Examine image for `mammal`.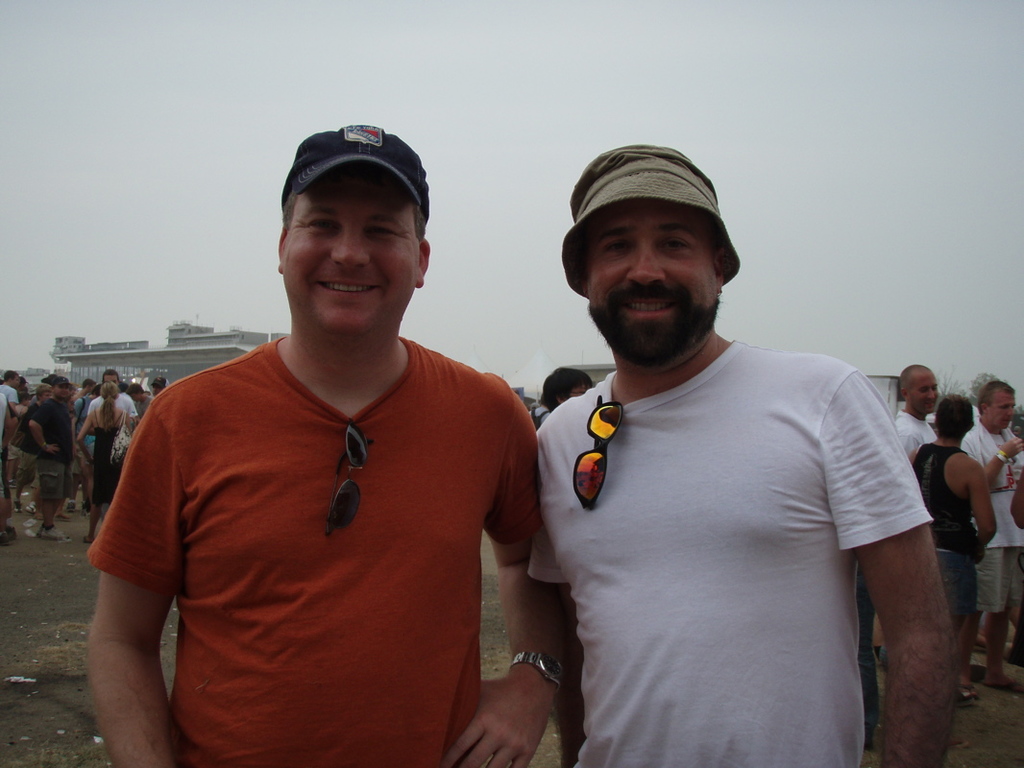
Examination result: 148 374 168 392.
